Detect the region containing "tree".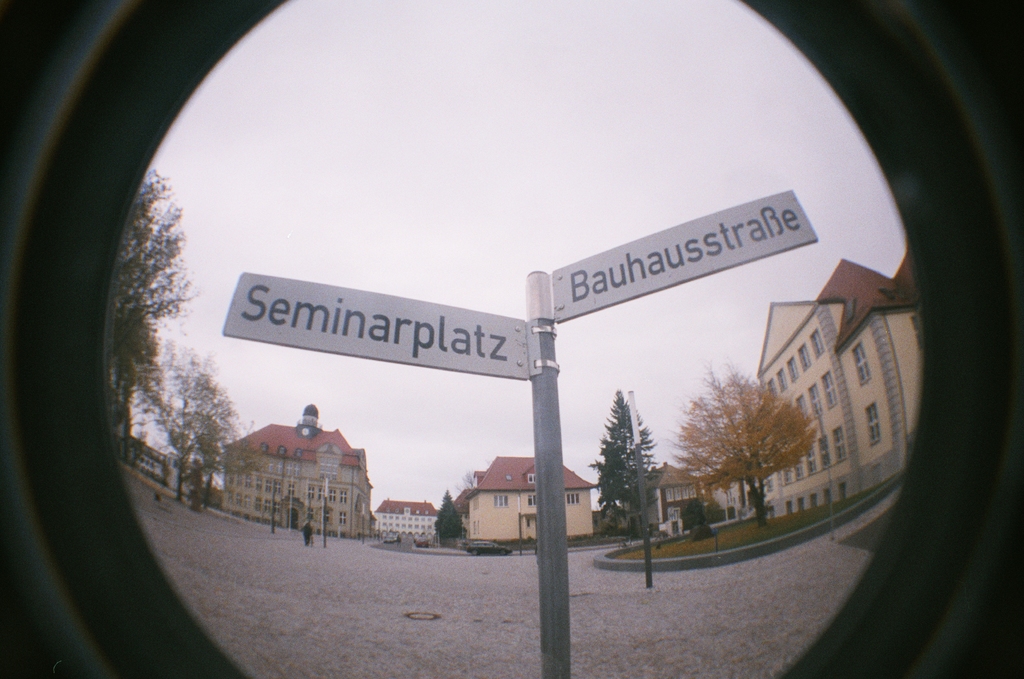
{"x1": 674, "y1": 362, "x2": 824, "y2": 528}.
